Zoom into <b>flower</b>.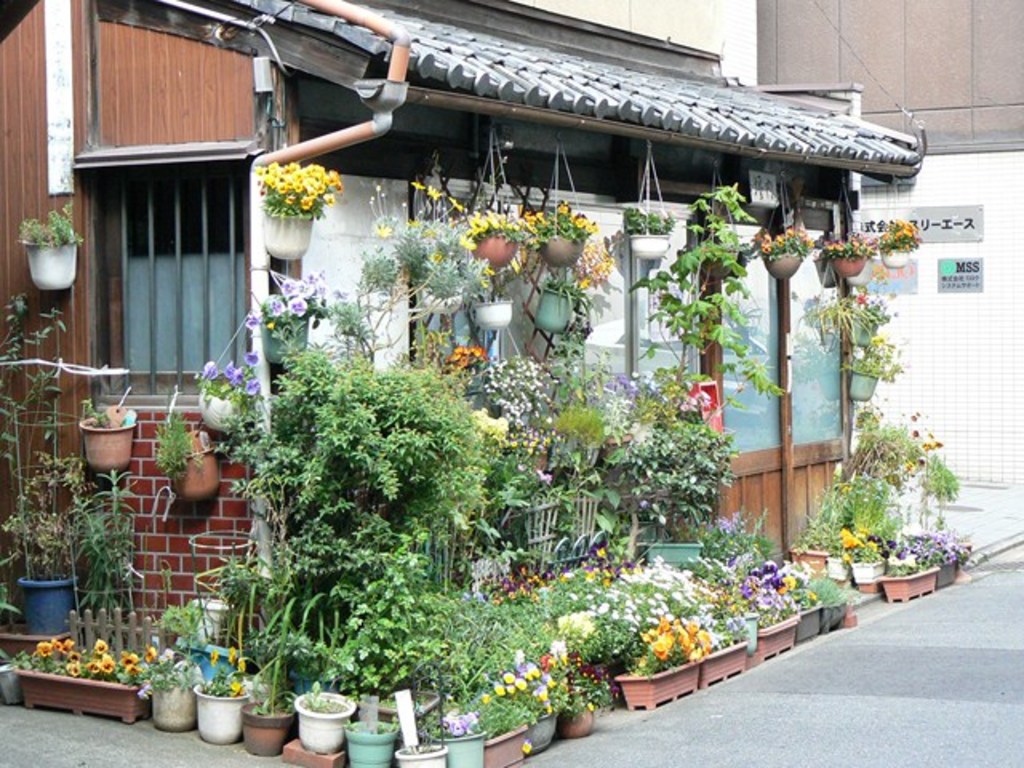
Zoom target: x1=288 y1=296 x2=309 y2=322.
